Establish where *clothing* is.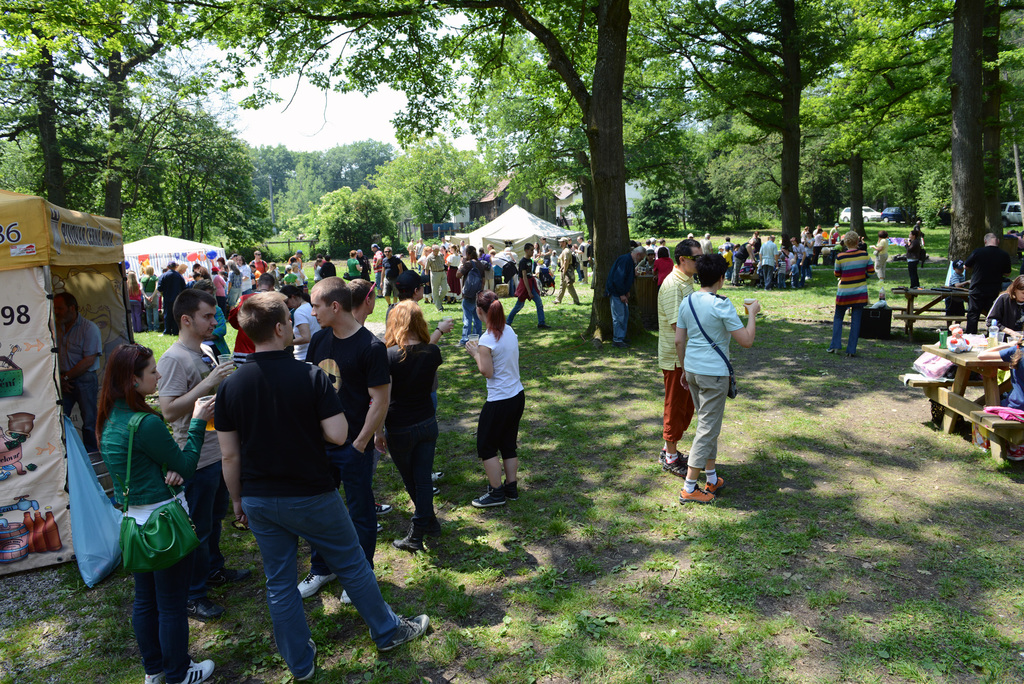
Established at l=454, t=256, r=484, b=334.
